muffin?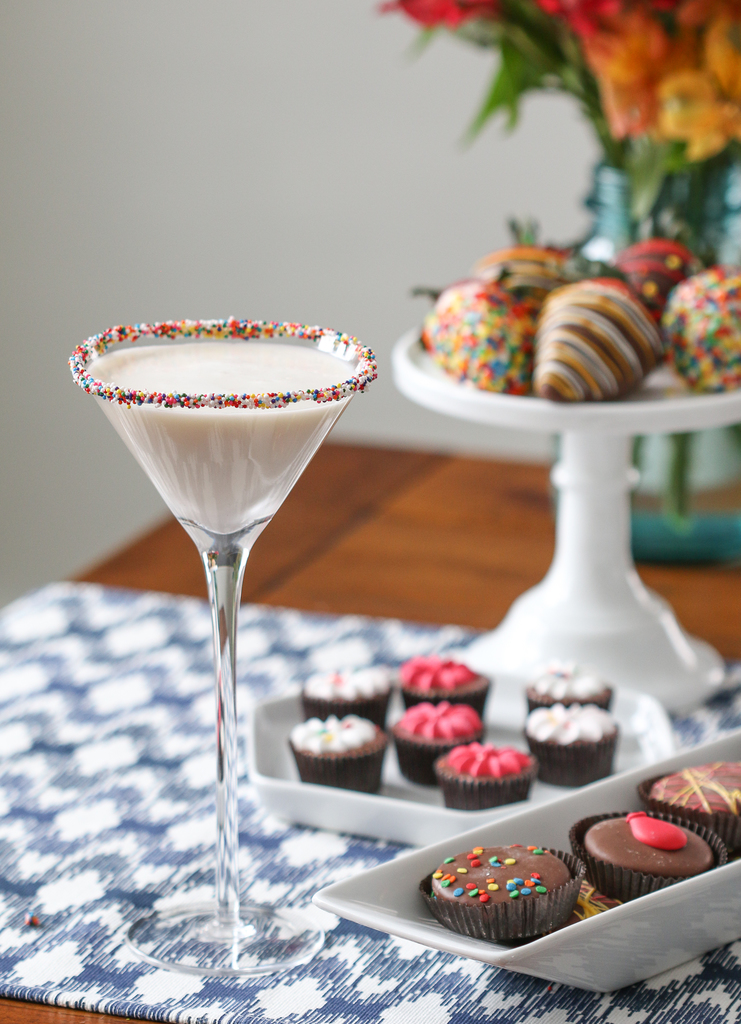
[left=433, top=743, right=532, bottom=818]
